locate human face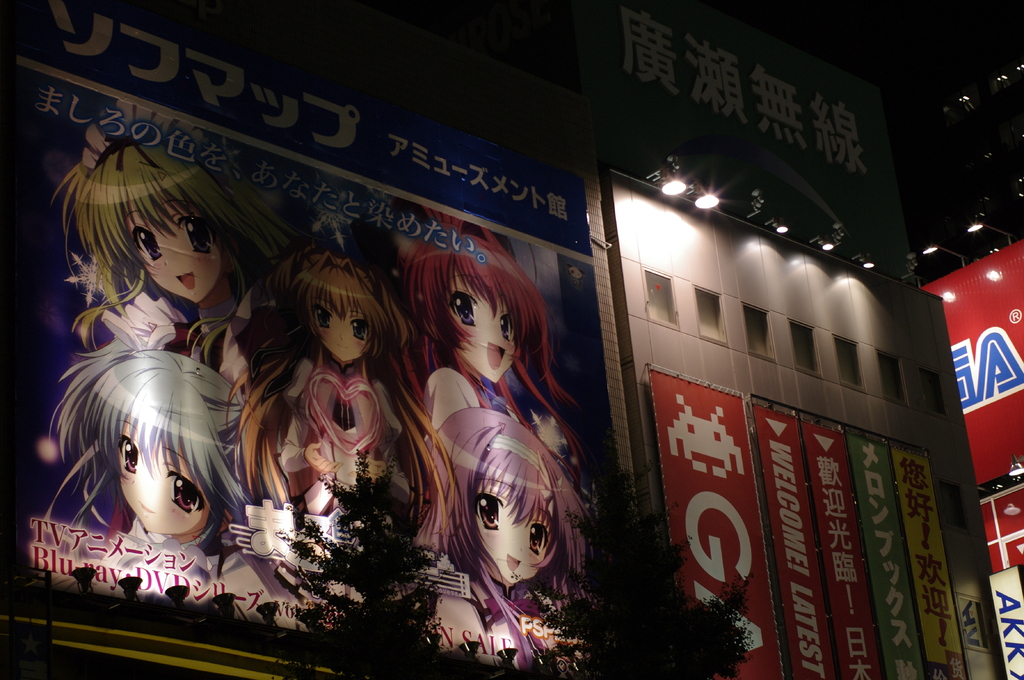
rect(110, 407, 212, 537)
